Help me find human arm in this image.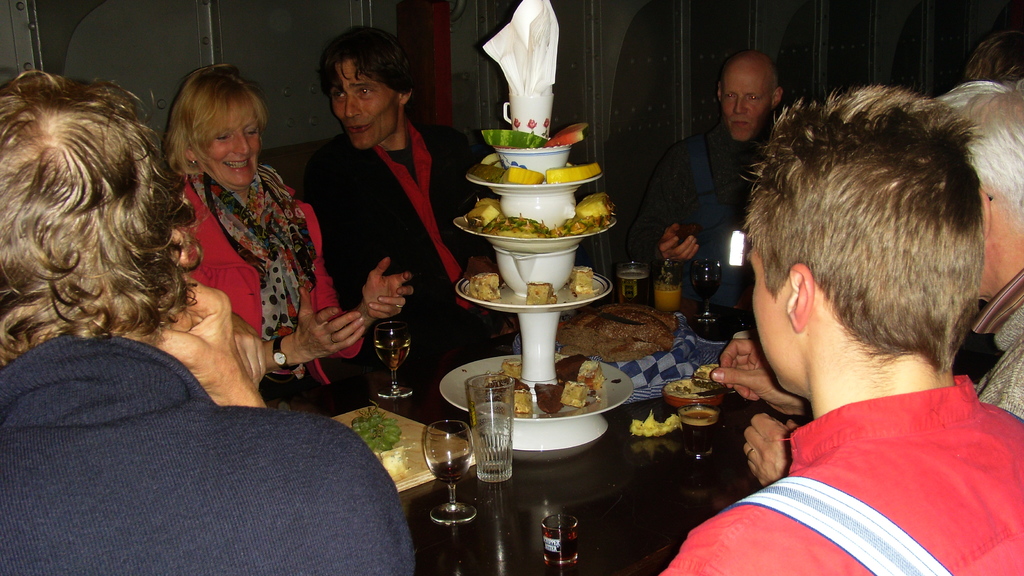
Found it: <box>182,234,380,385</box>.
